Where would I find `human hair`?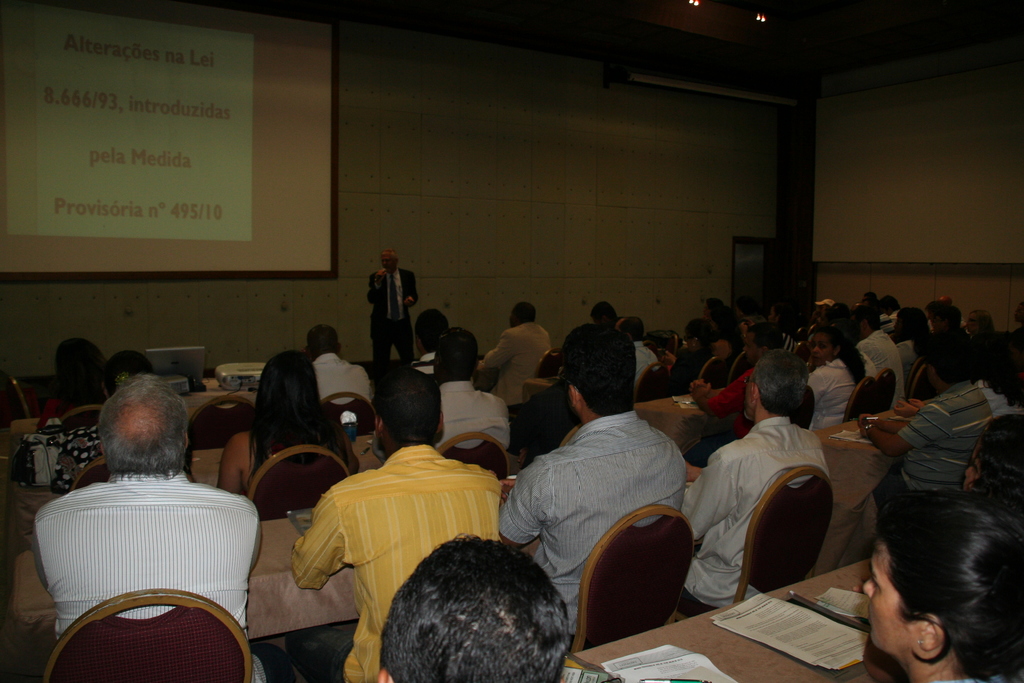
At left=962, top=411, right=1023, bottom=514.
